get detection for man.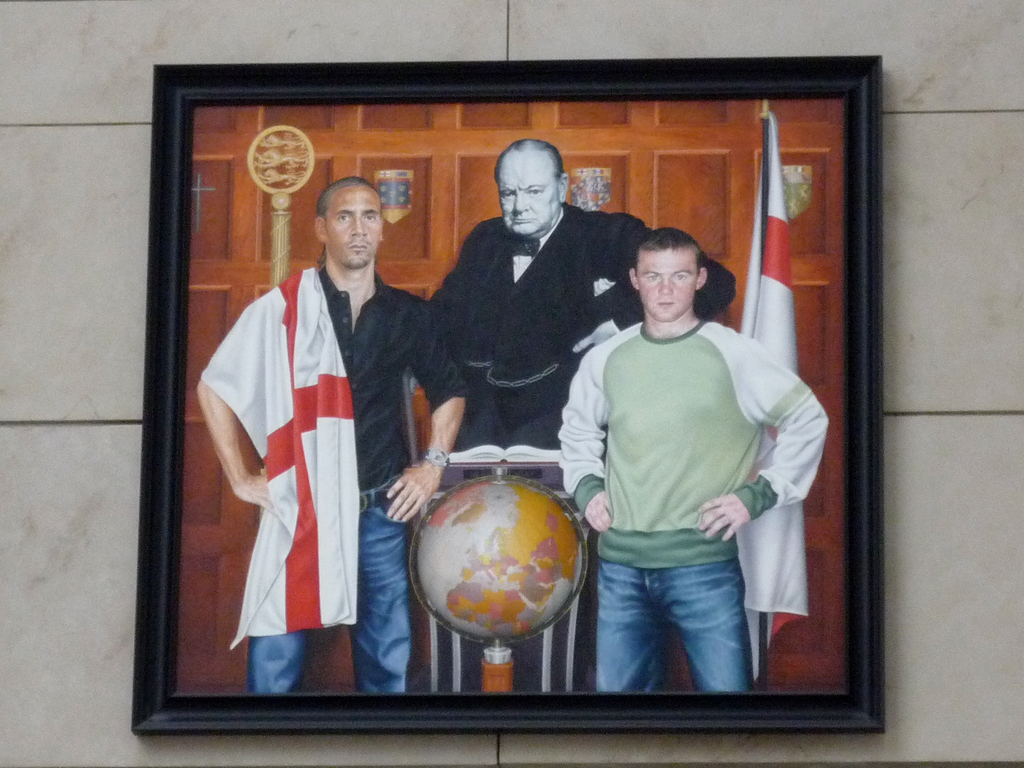
Detection: <region>547, 191, 810, 683</region>.
